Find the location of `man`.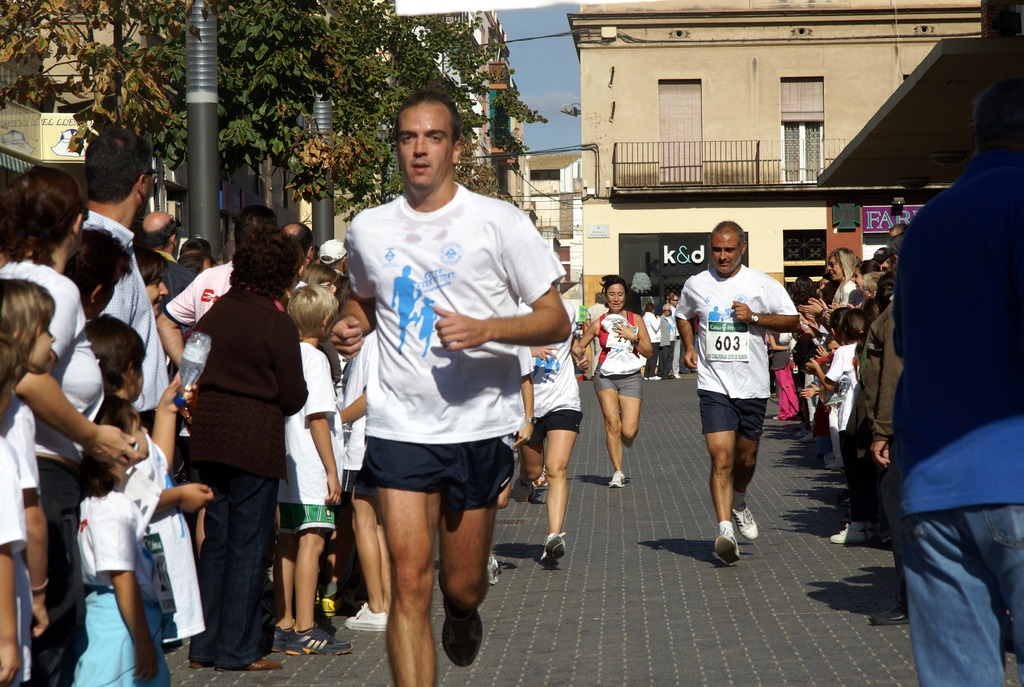
Location: [310,106,550,675].
